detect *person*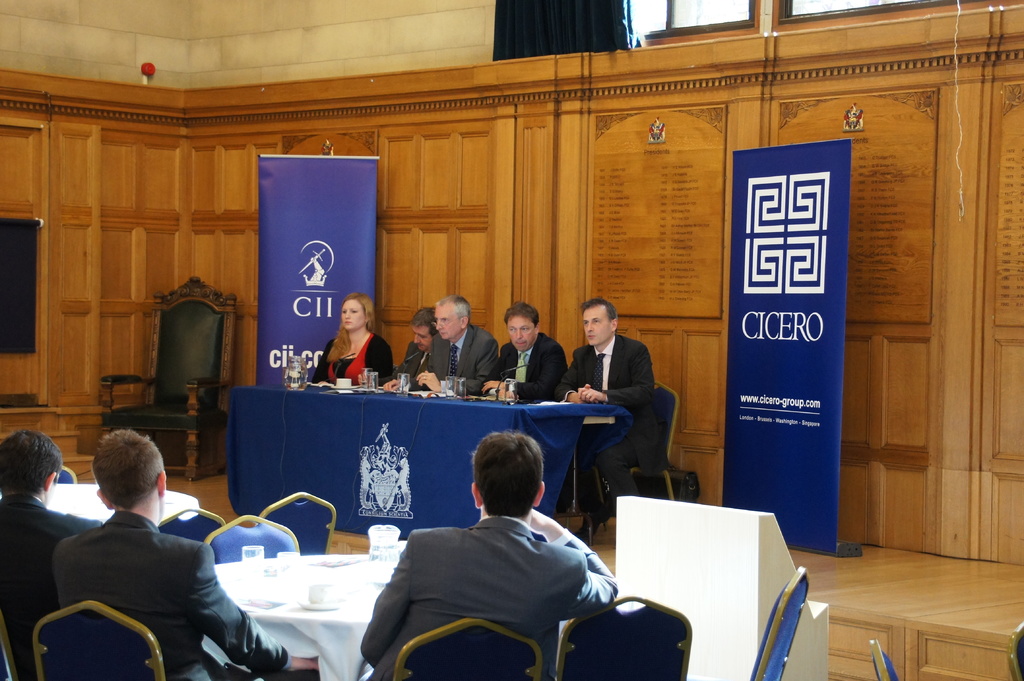
(473, 298, 568, 401)
